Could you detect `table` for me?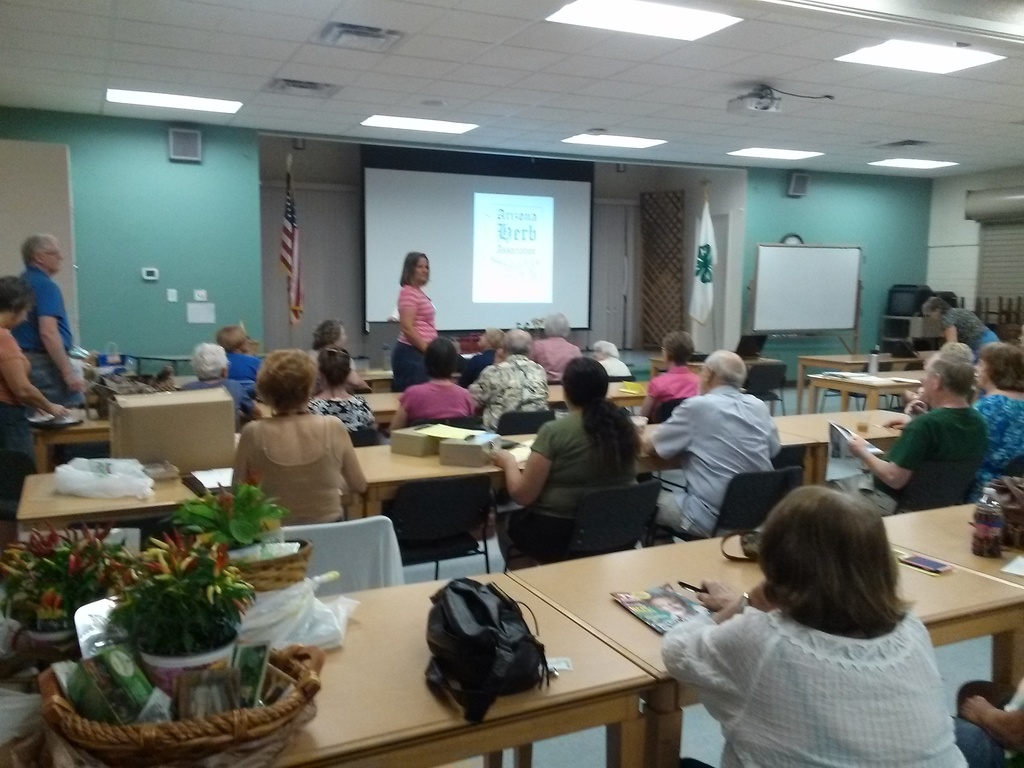
Detection result: pyautogui.locateOnScreen(358, 406, 909, 486).
